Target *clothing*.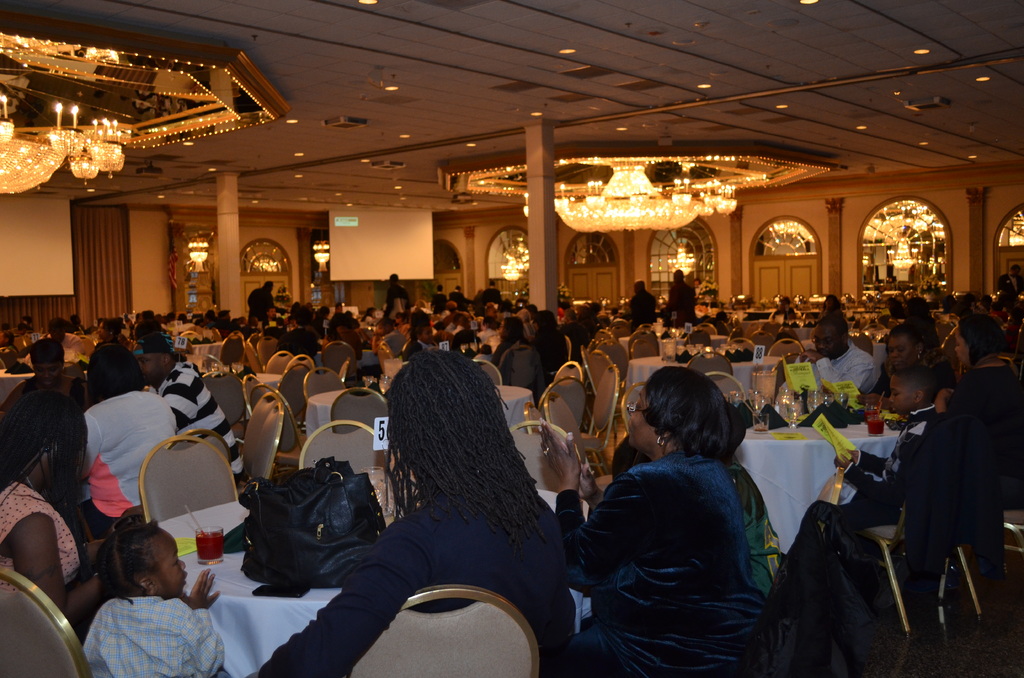
Target region: region(249, 474, 582, 676).
